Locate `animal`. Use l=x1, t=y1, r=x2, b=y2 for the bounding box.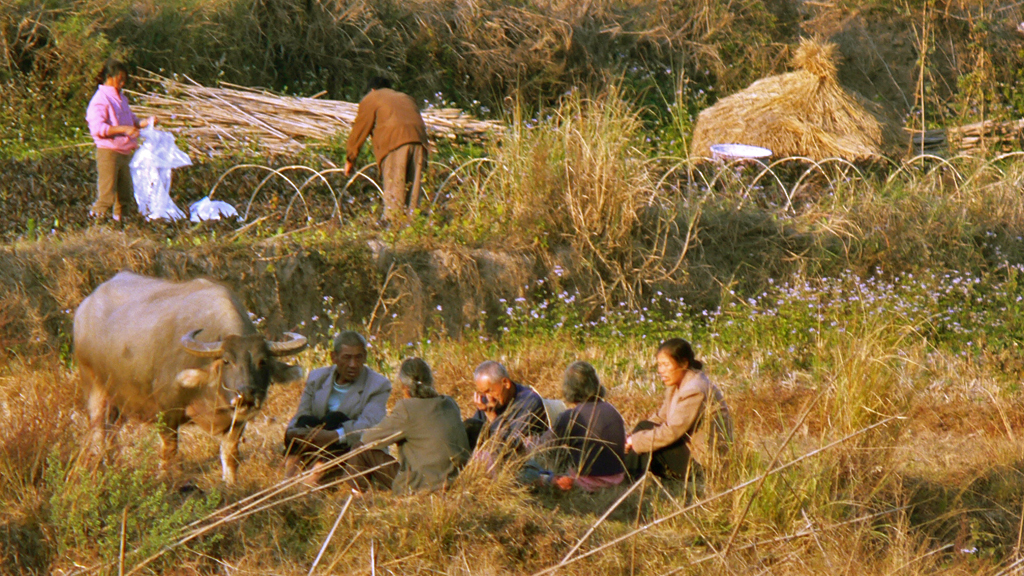
l=70, t=269, r=316, b=490.
